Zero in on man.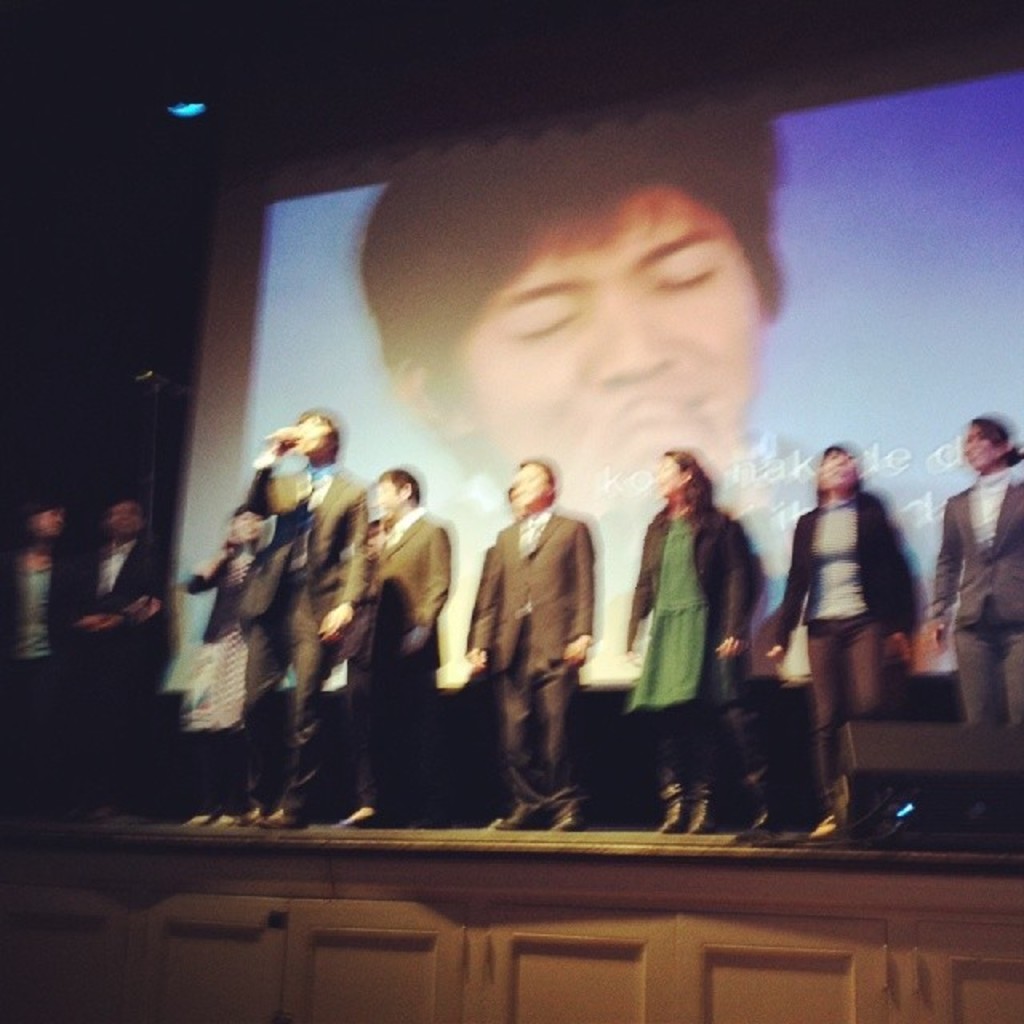
Zeroed in: box=[462, 485, 528, 834].
